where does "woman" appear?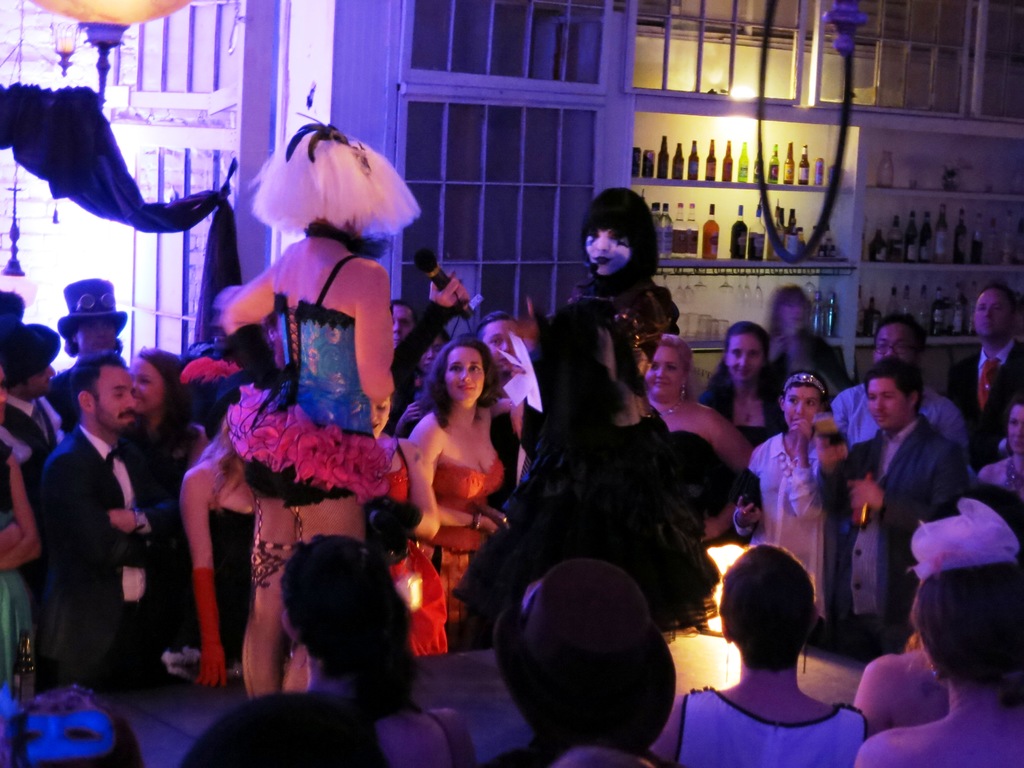
Appears at 499:189:712:647.
